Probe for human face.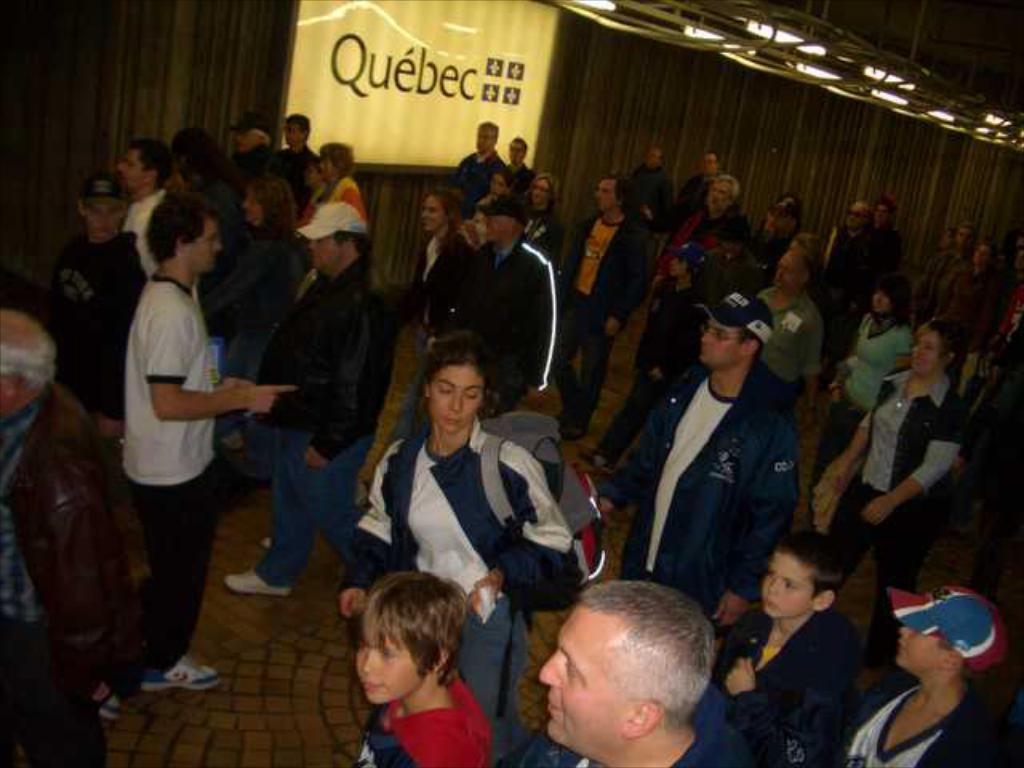
Probe result: [530, 181, 550, 202].
